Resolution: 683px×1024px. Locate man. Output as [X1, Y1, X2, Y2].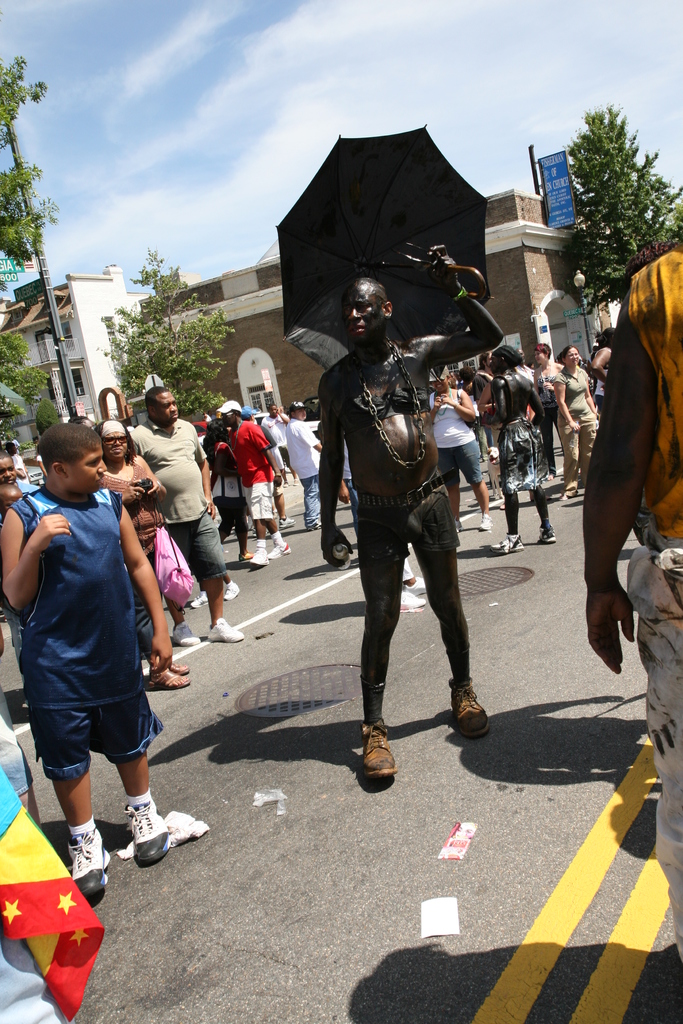
[429, 359, 491, 531].
